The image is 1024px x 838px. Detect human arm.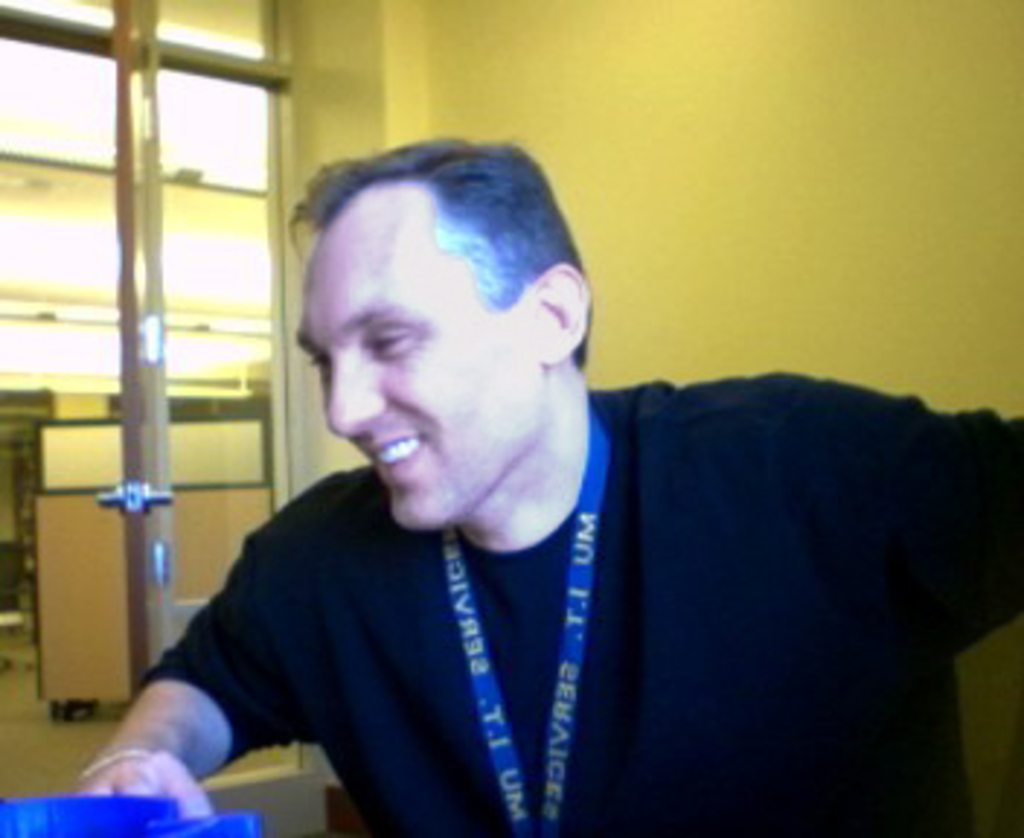
Detection: 64,480,320,835.
